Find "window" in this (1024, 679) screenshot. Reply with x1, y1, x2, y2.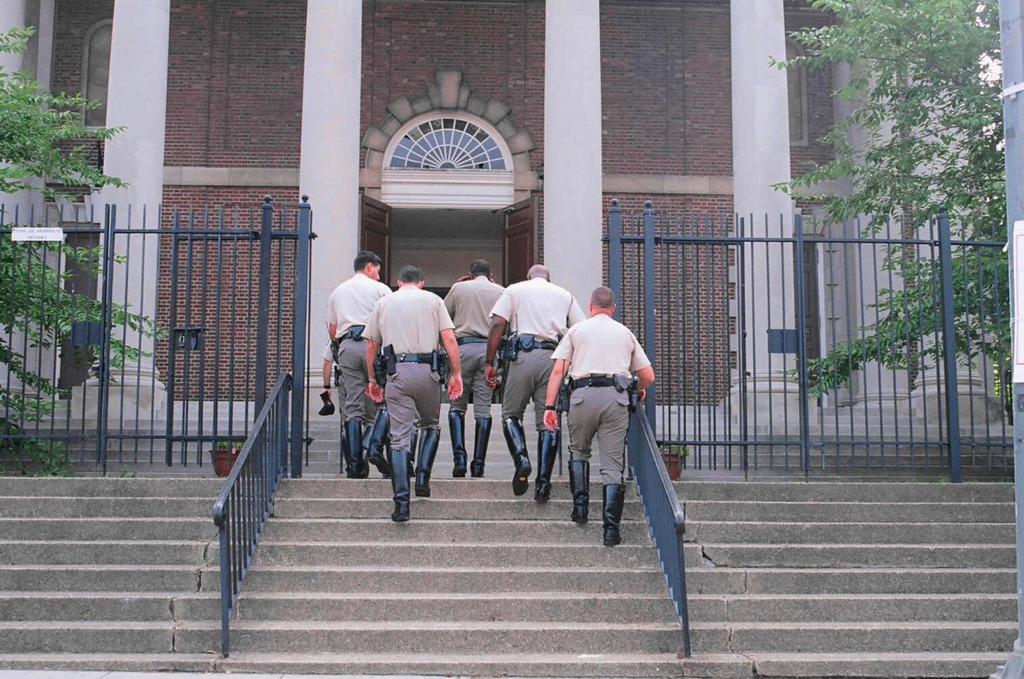
80, 16, 103, 133.
